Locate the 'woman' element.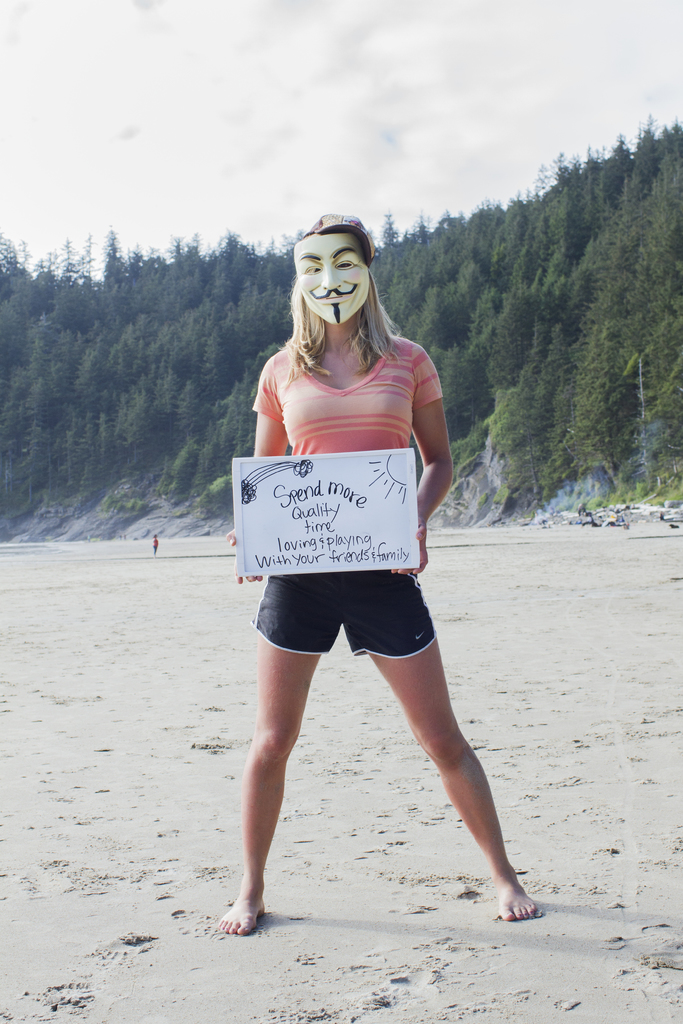
Element bbox: bbox(208, 255, 516, 898).
